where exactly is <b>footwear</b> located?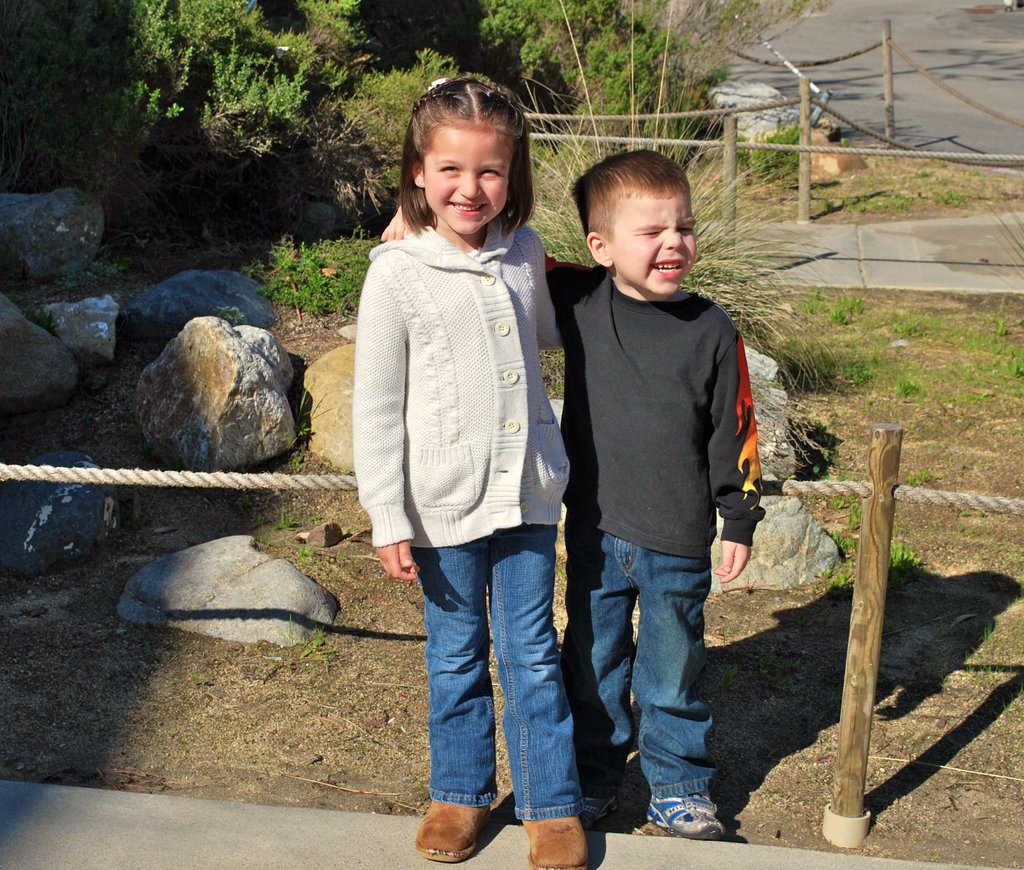
Its bounding box is pyautogui.locateOnScreen(518, 810, 594, 869).
